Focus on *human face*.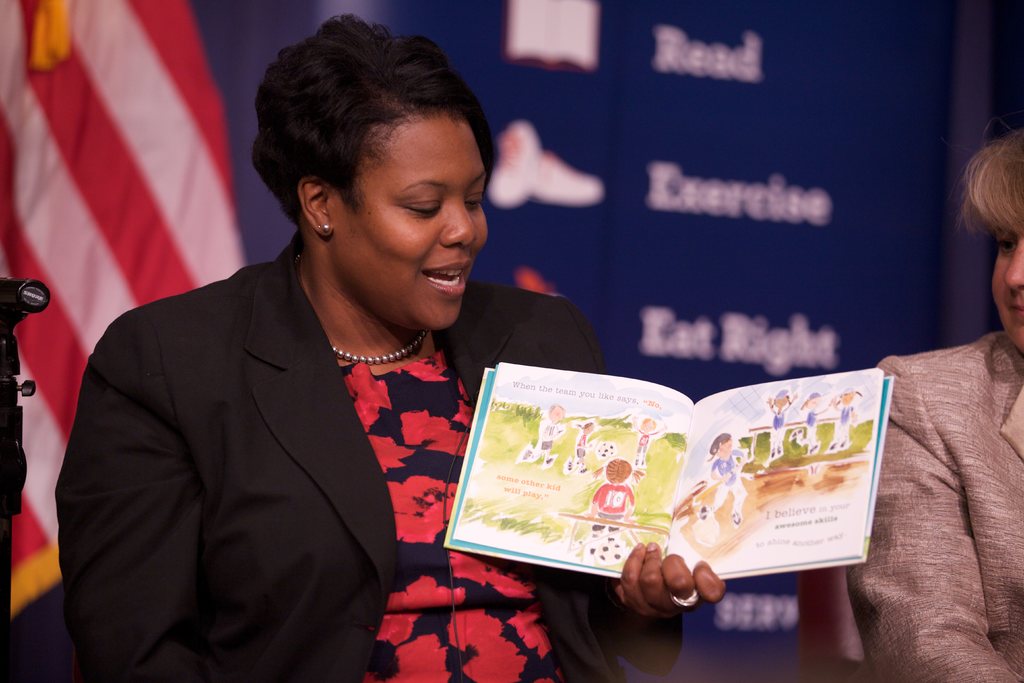
Focused at crop(717, 436, 732, 463).
